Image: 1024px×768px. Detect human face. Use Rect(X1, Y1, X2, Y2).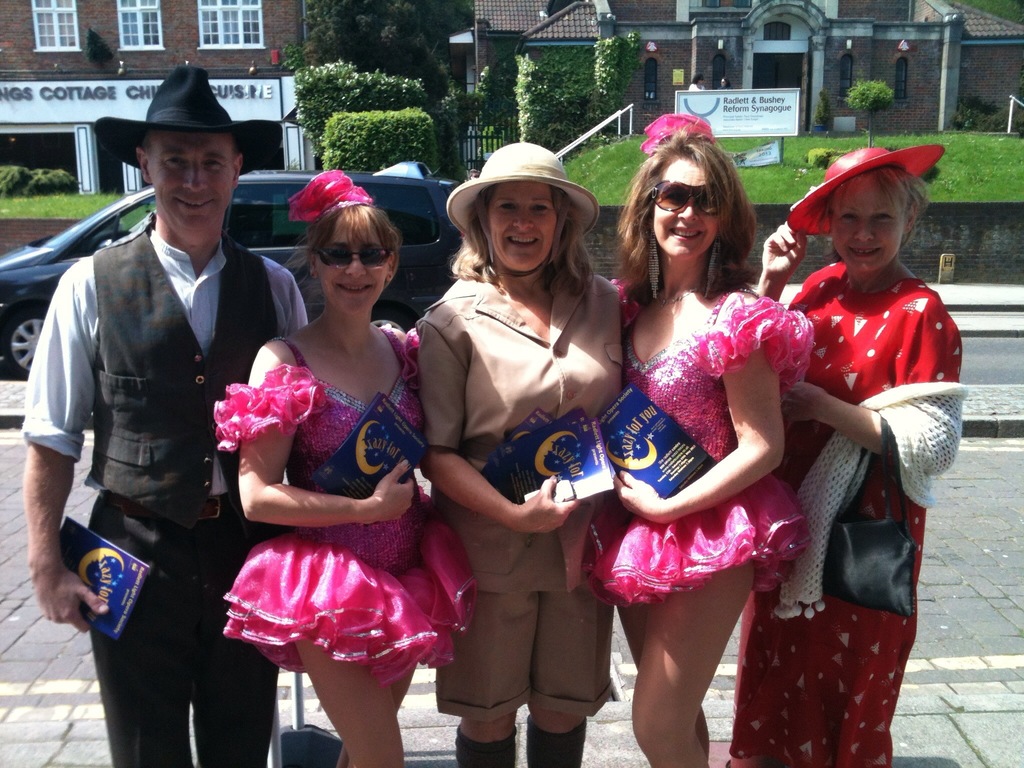
Rect(491, 180, 553, 264).
